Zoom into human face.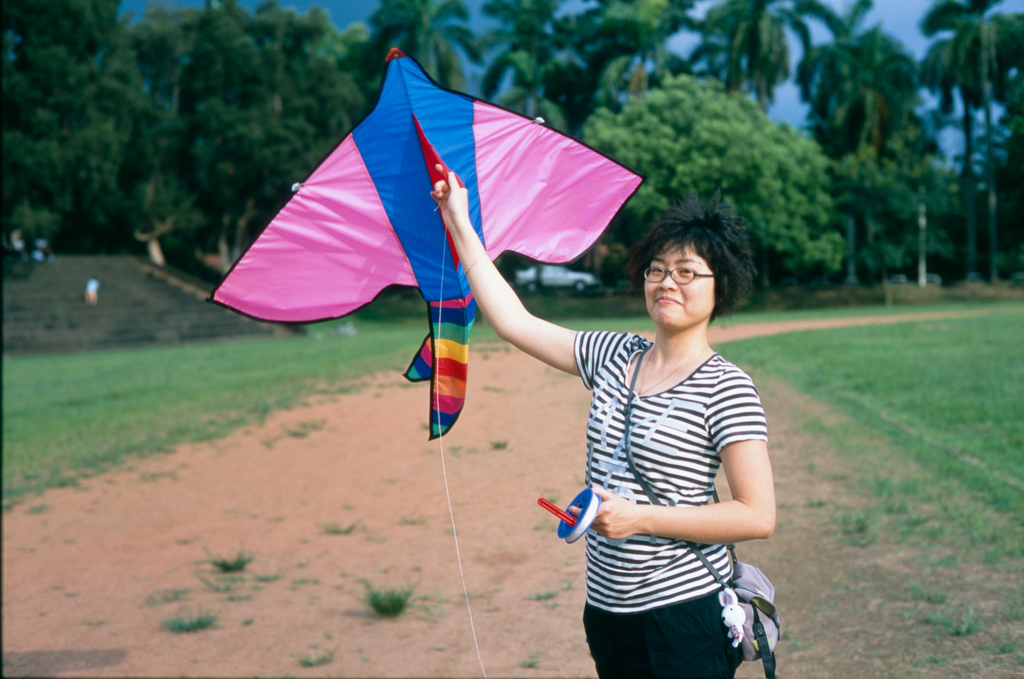
Zoom target: 642, 241, 718, 330.
